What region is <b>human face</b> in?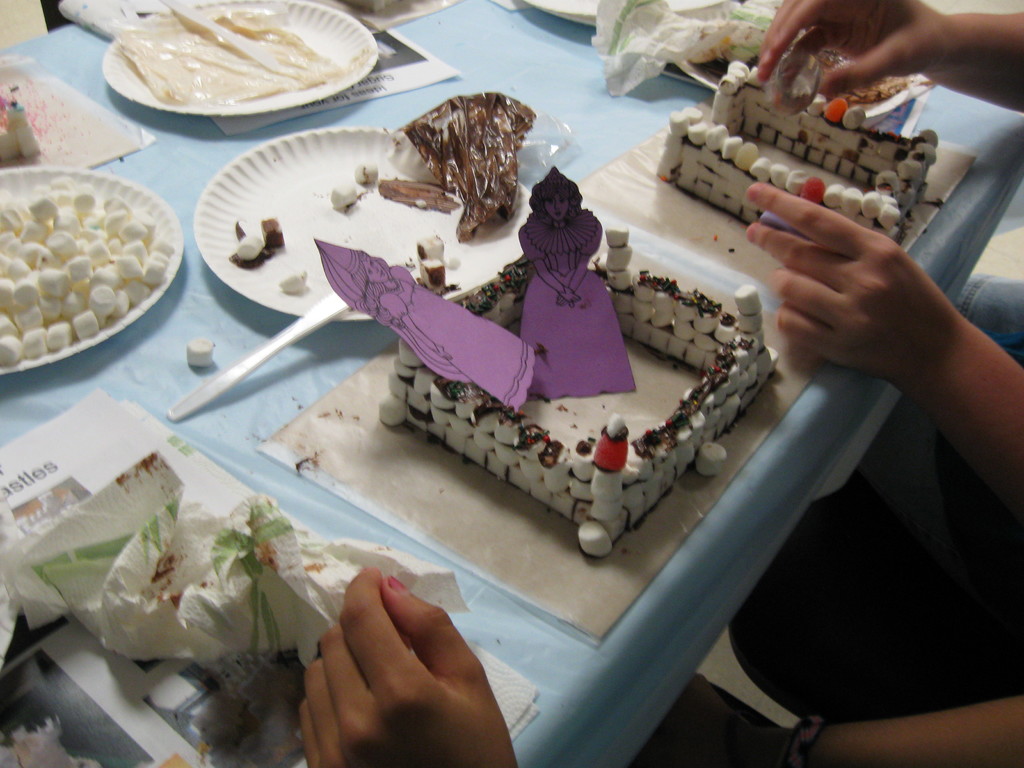
locate(543, 196, 568, 220).
